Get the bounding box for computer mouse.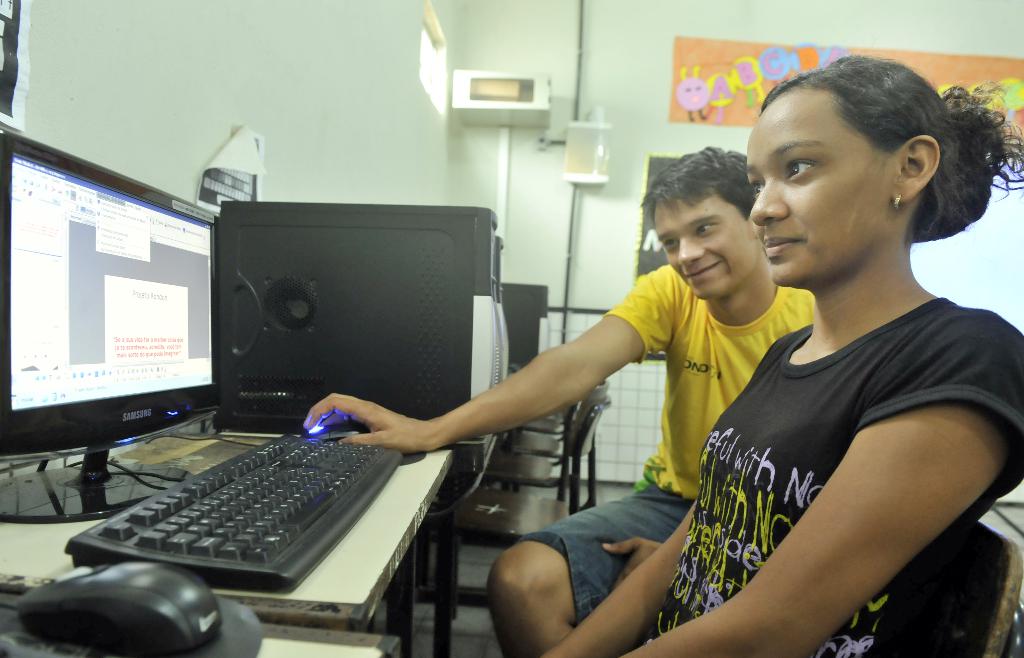
304:418:371:446.
